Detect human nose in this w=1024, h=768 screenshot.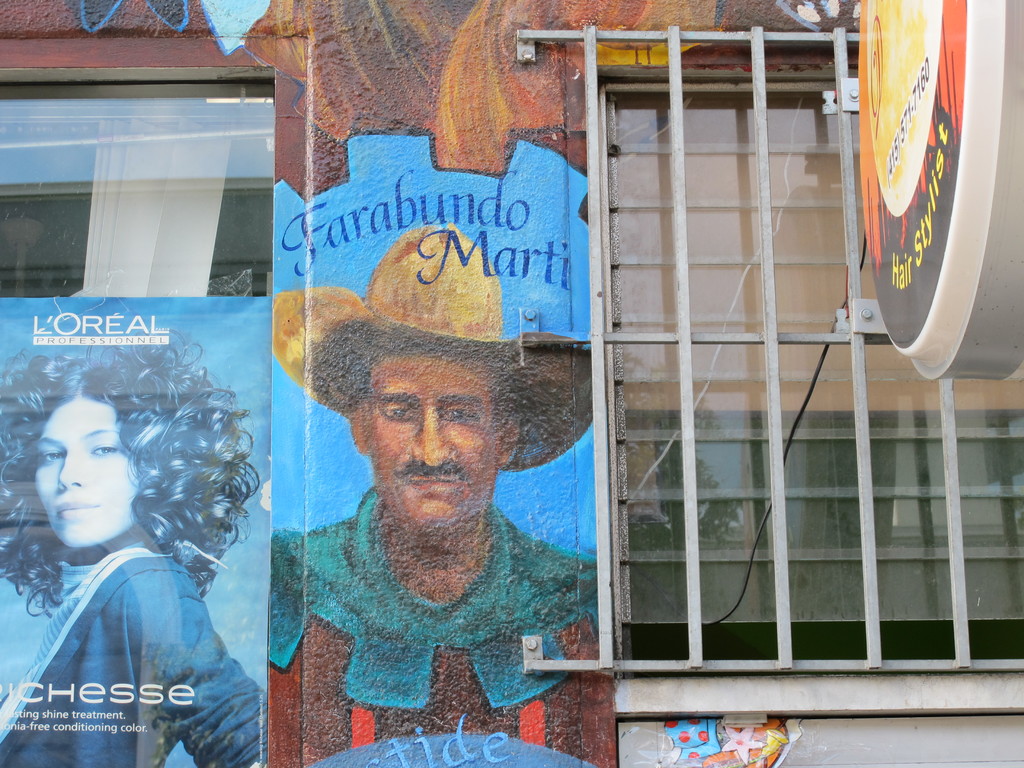
Detection: <bbox>56, 451, 88, 487</bbox>.
